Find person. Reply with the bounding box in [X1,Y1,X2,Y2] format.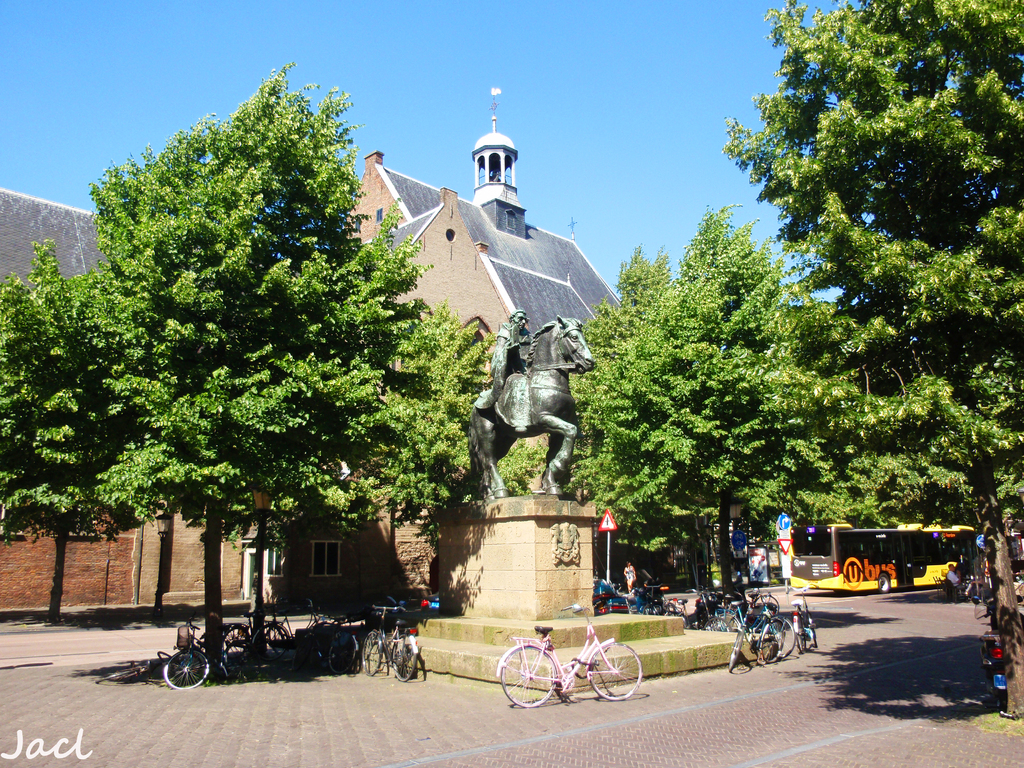
[622,558,636,591].
